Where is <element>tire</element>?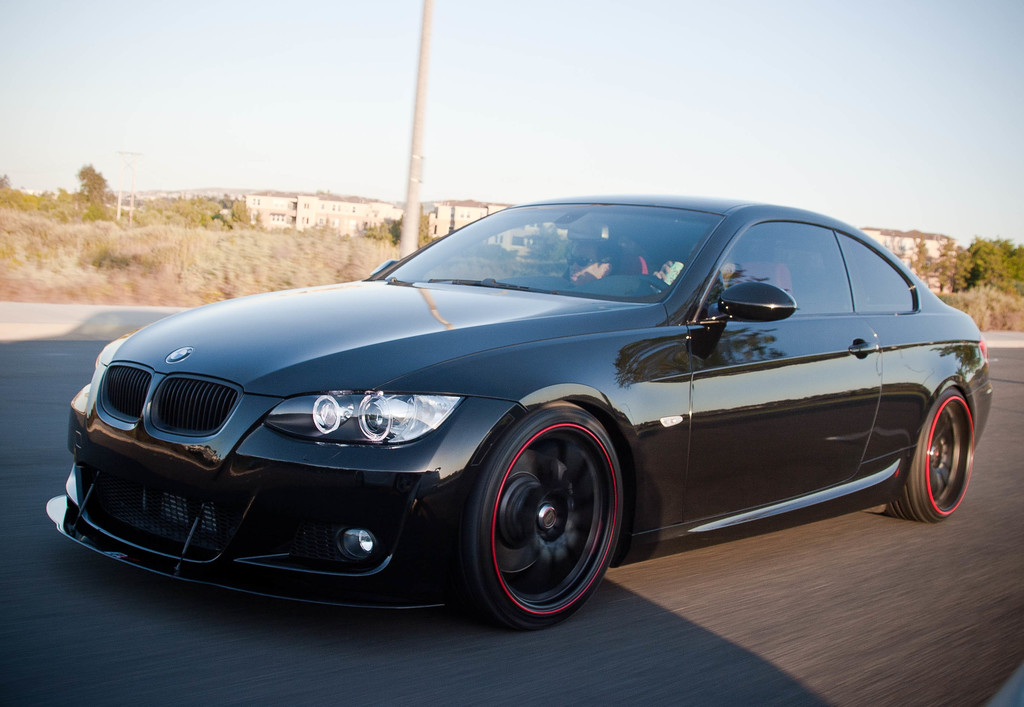
[886,387,975,520].
